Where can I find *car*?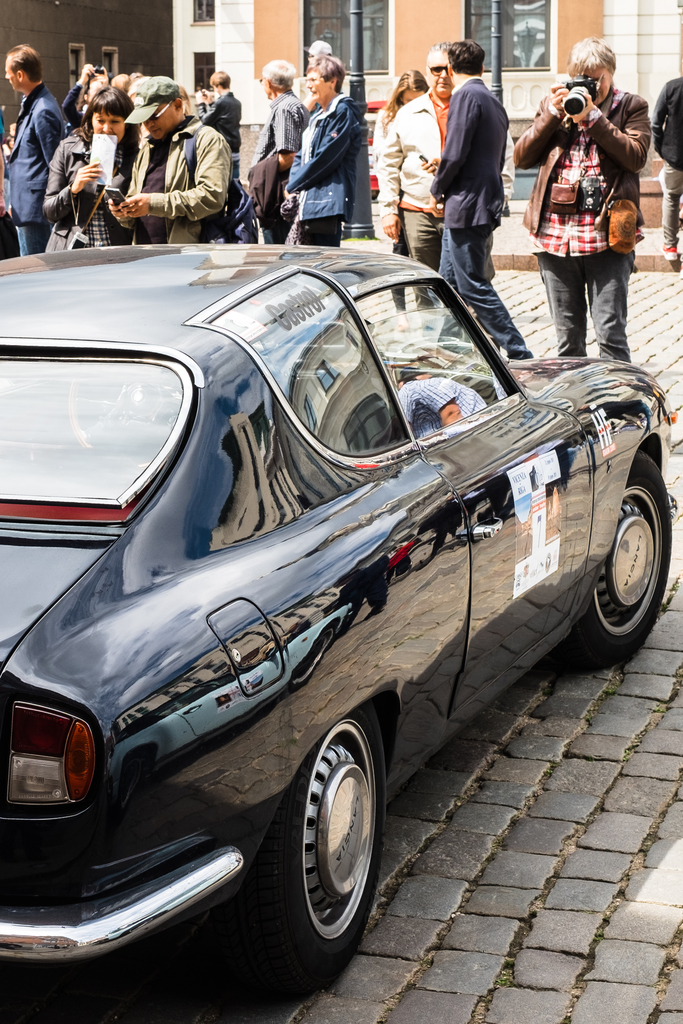
You can find it at [0,234,679,988].
